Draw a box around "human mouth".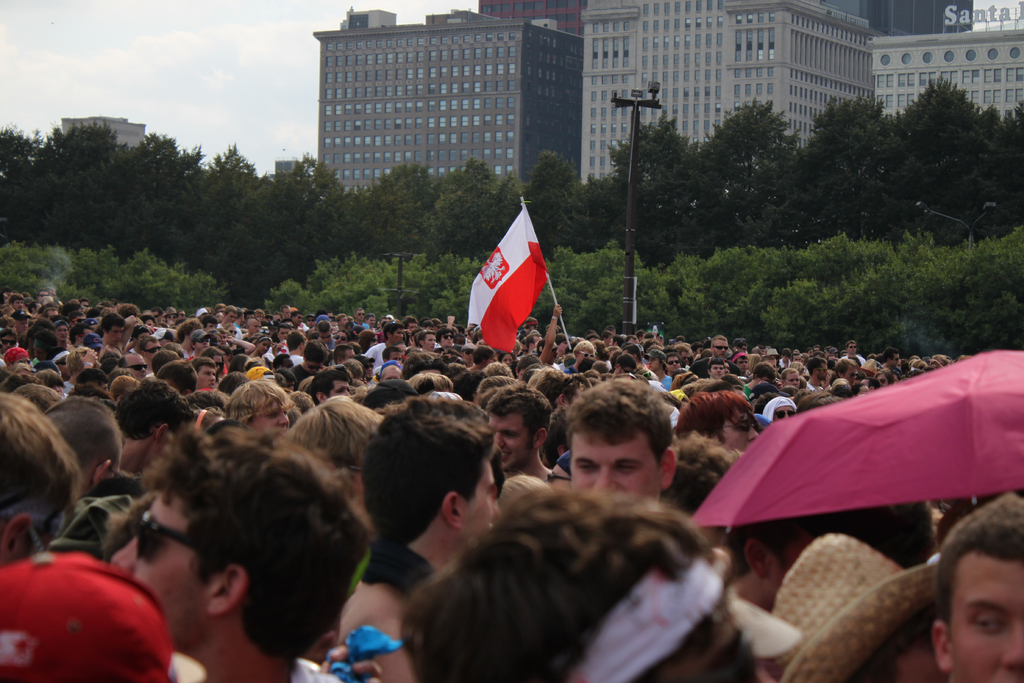
(left=794, top=385, right=799, bottom=390).
